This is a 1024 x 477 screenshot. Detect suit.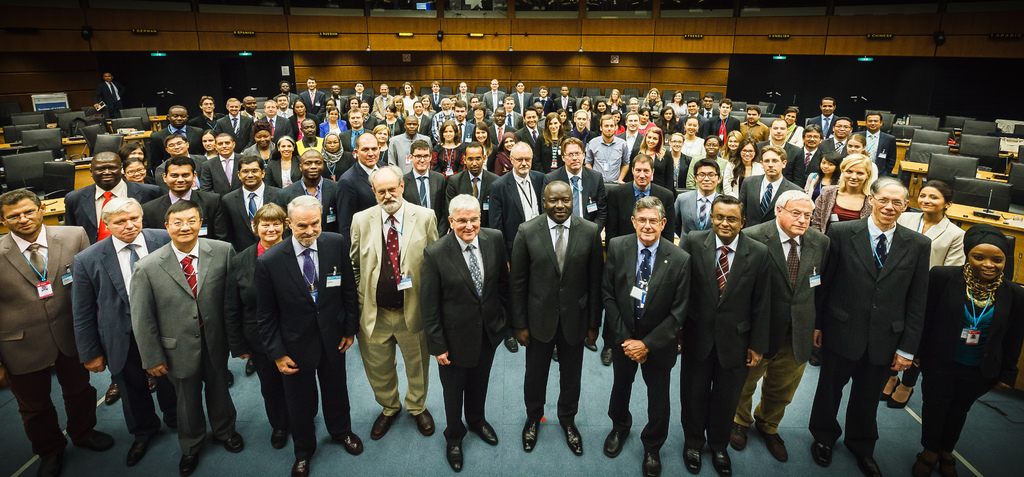
locate(418, 229, 513, 355).
